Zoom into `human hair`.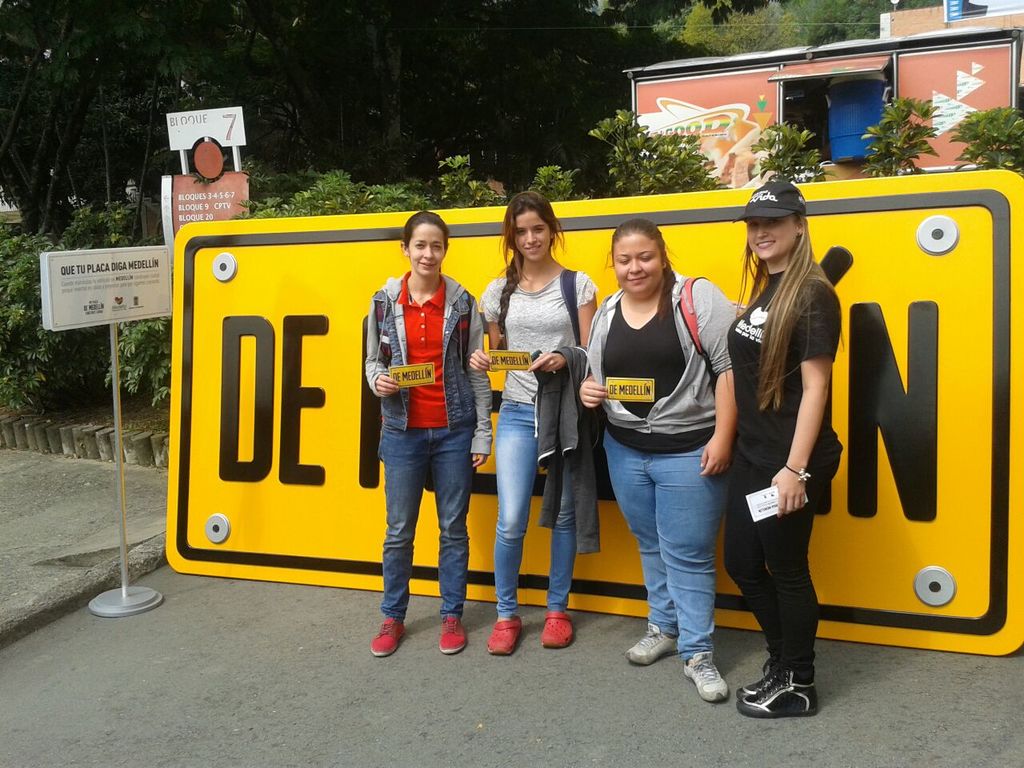
Zoom target: bbox=(494, 190, 568, 334).
